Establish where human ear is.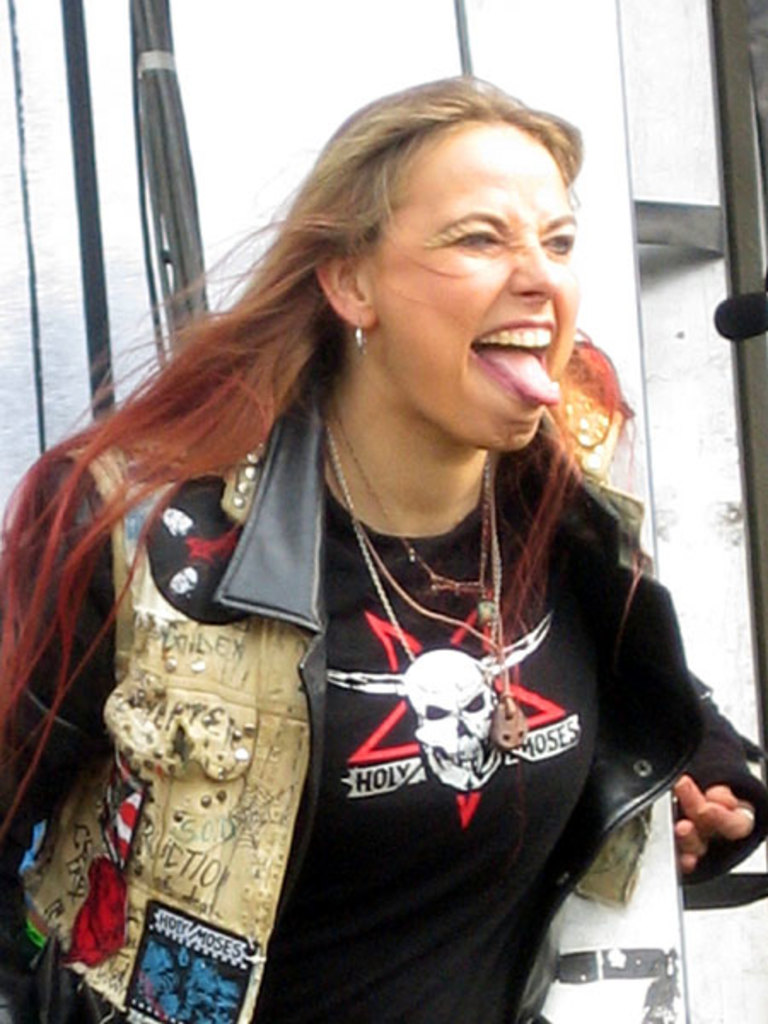
Established at [314,242,375,328].
